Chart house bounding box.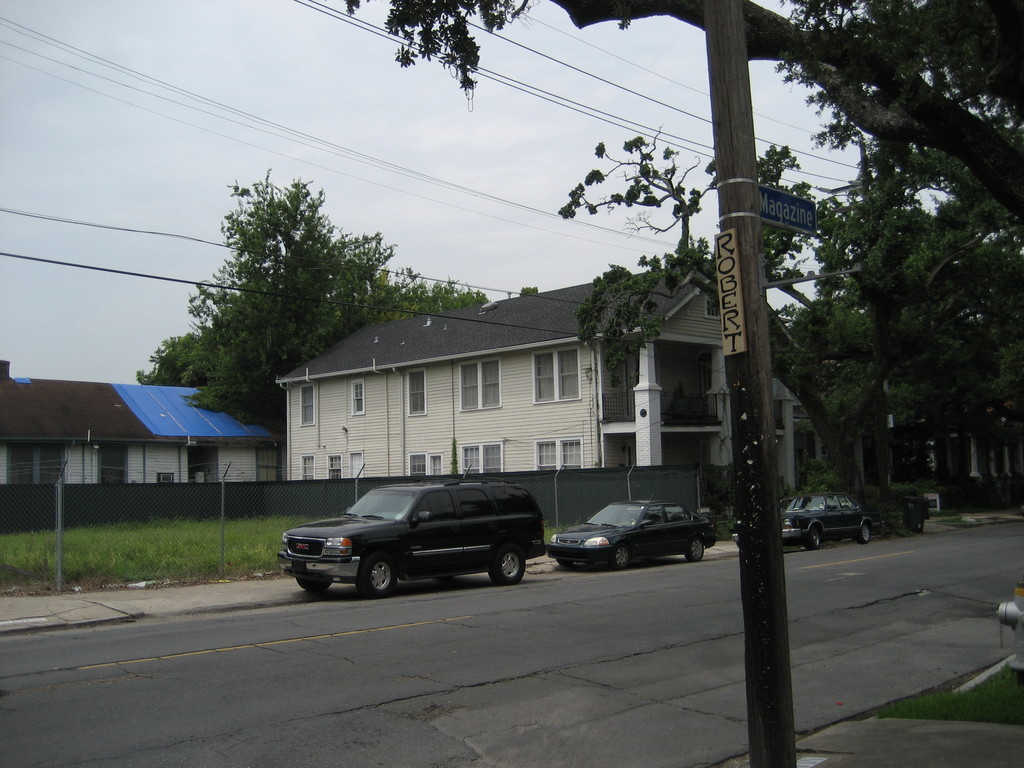
Charted: 0/356/156/482.
